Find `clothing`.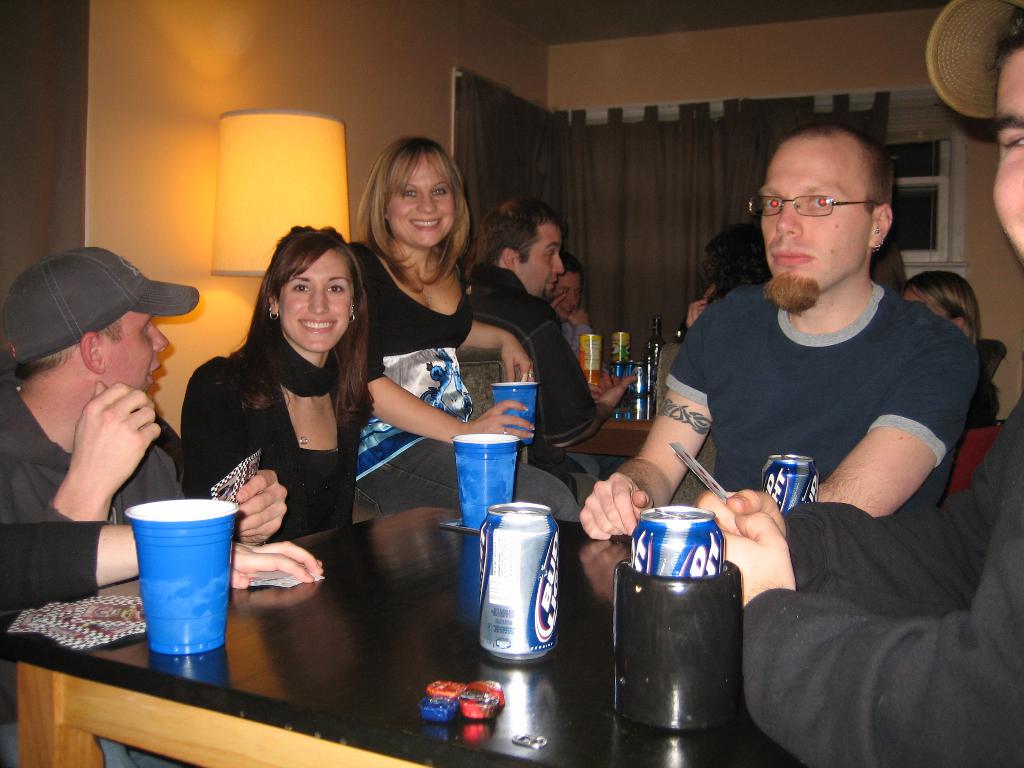
crop(179, 329, 361, 545).
